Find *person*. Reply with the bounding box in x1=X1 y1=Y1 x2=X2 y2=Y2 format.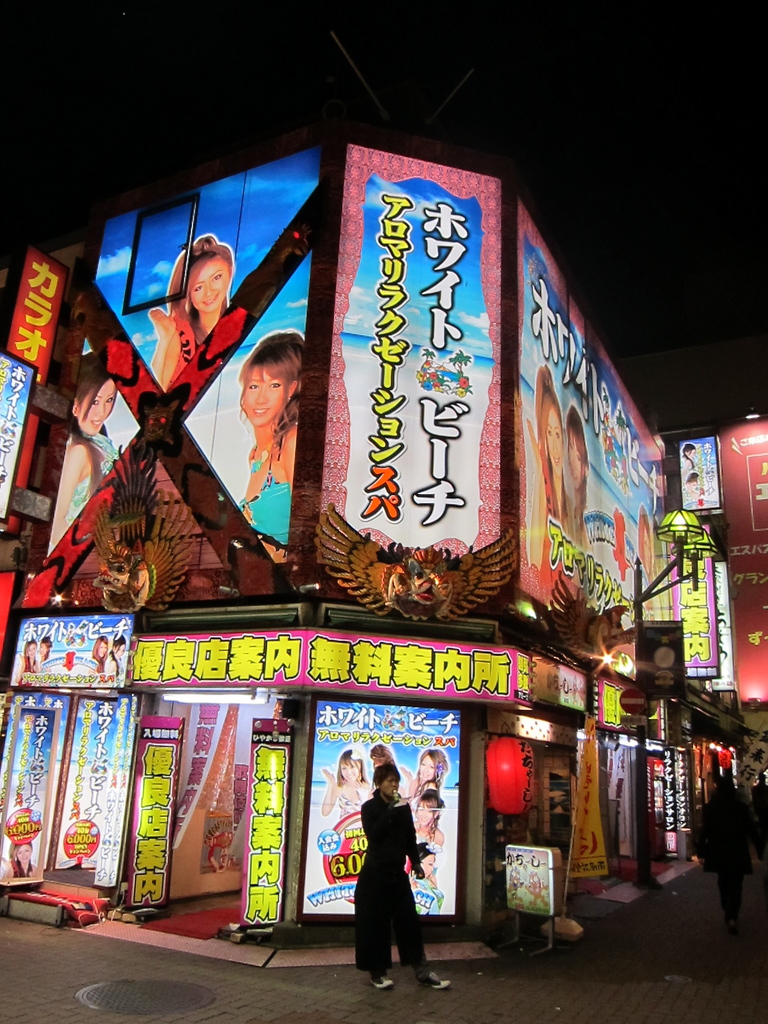
x1=366 y1=732 x2=417 y2=804.
